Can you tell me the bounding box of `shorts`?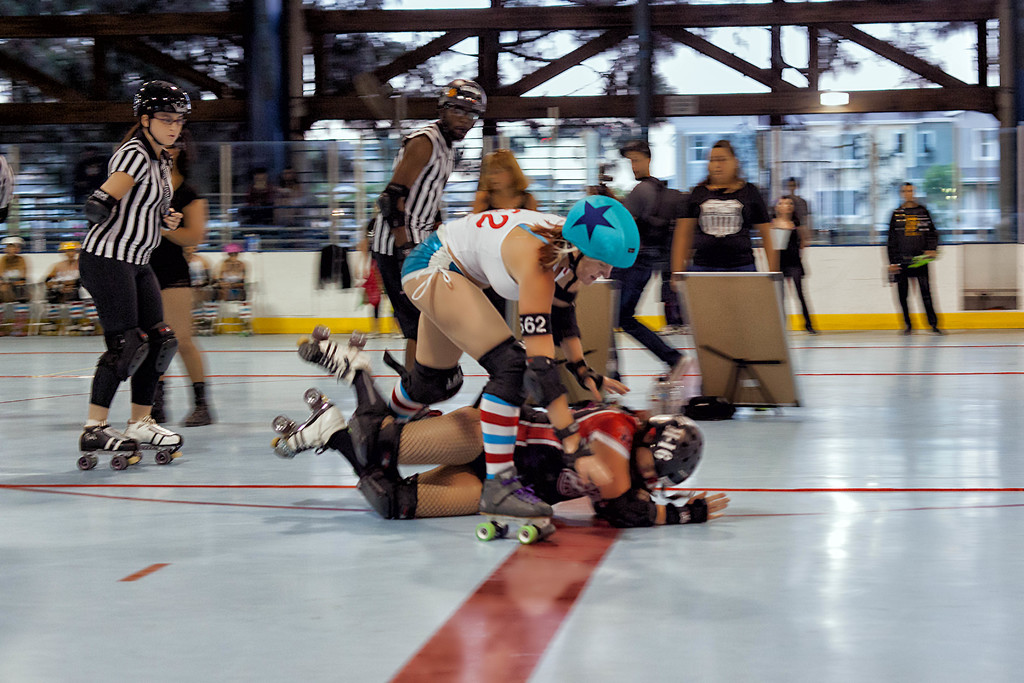
<box>398,231,460,299</box>.
